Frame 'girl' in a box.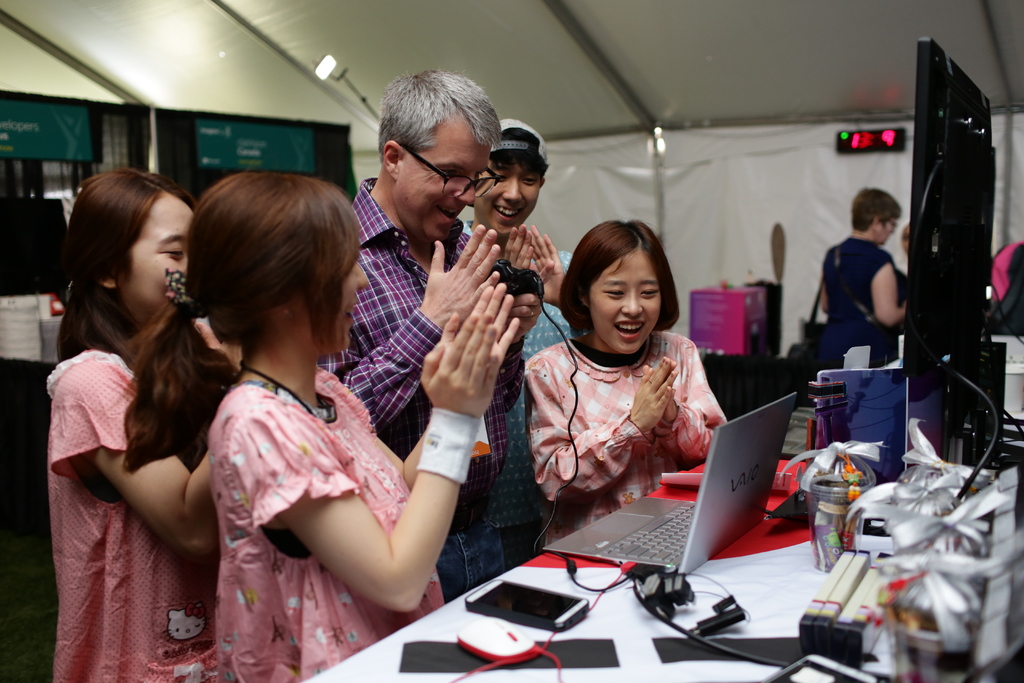
<box>32,160,214,682</box>.
